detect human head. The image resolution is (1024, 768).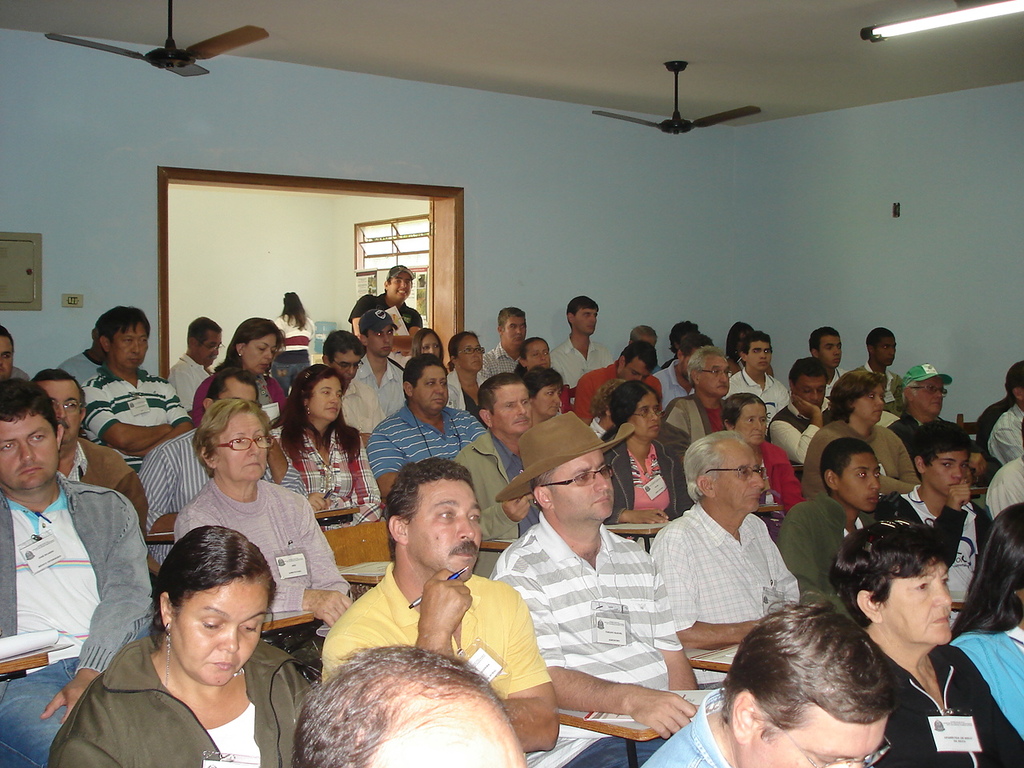
[371, 469, 490, 591].
